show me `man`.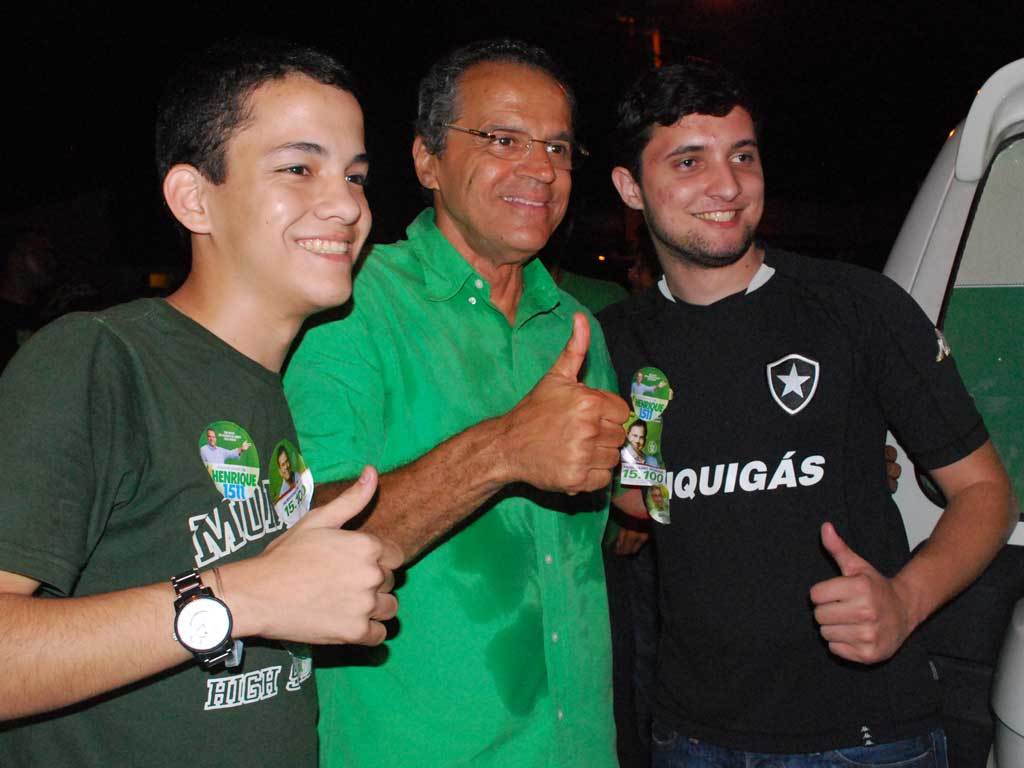
`man` is here: region(0, 44, 406, 767).
